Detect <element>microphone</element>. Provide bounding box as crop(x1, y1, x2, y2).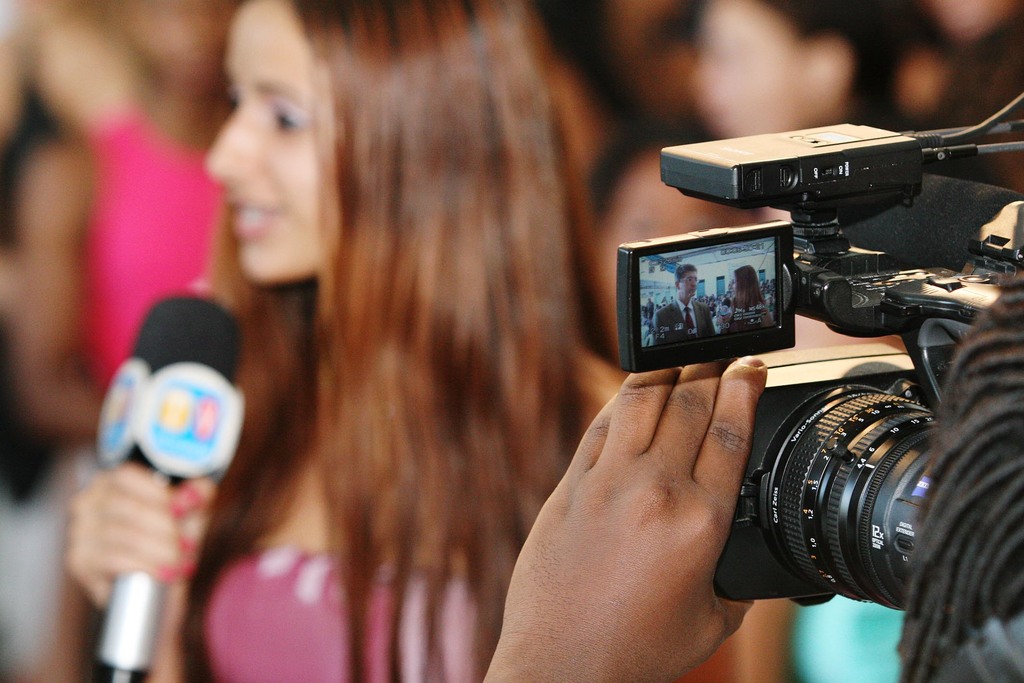
crop(46, 290, 273, 631).
